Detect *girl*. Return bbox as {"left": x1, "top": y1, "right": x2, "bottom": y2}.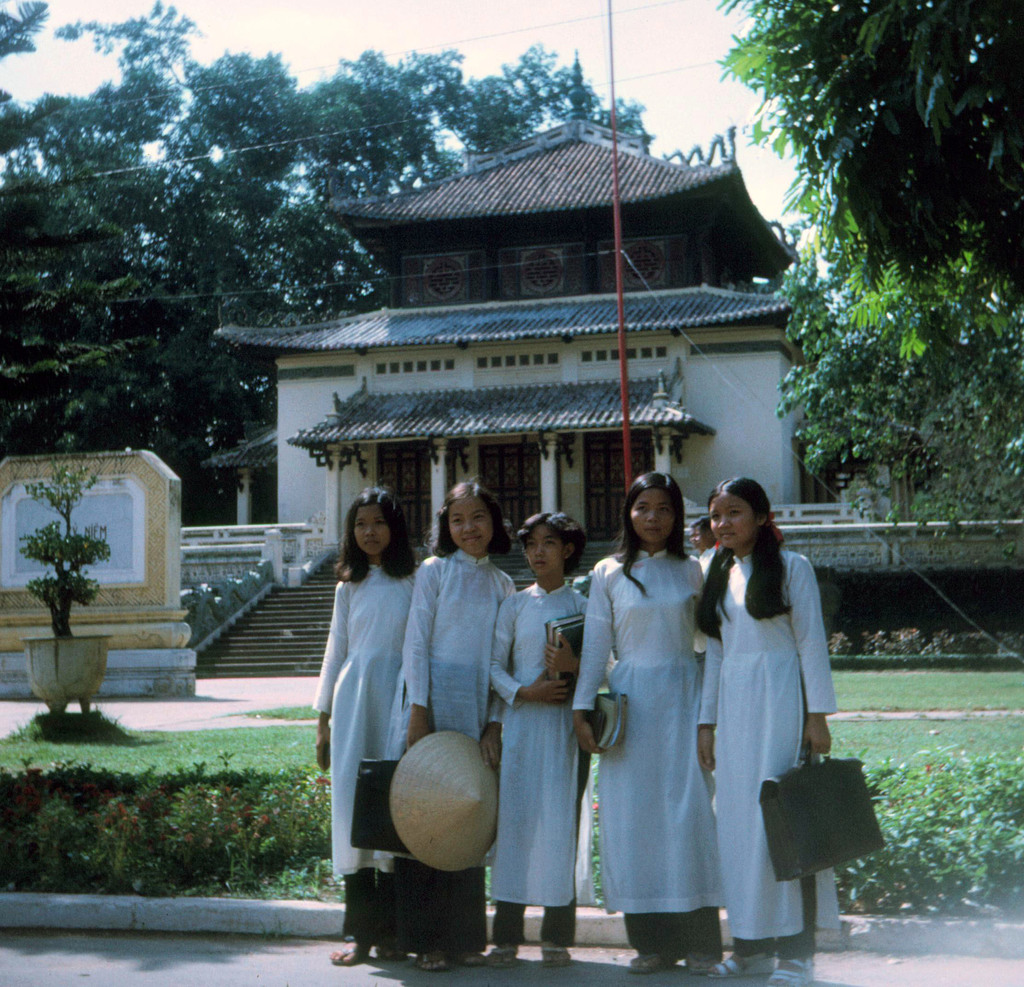
{"left": 573, "top": 468, "right": 710, "bottom": 975}.
